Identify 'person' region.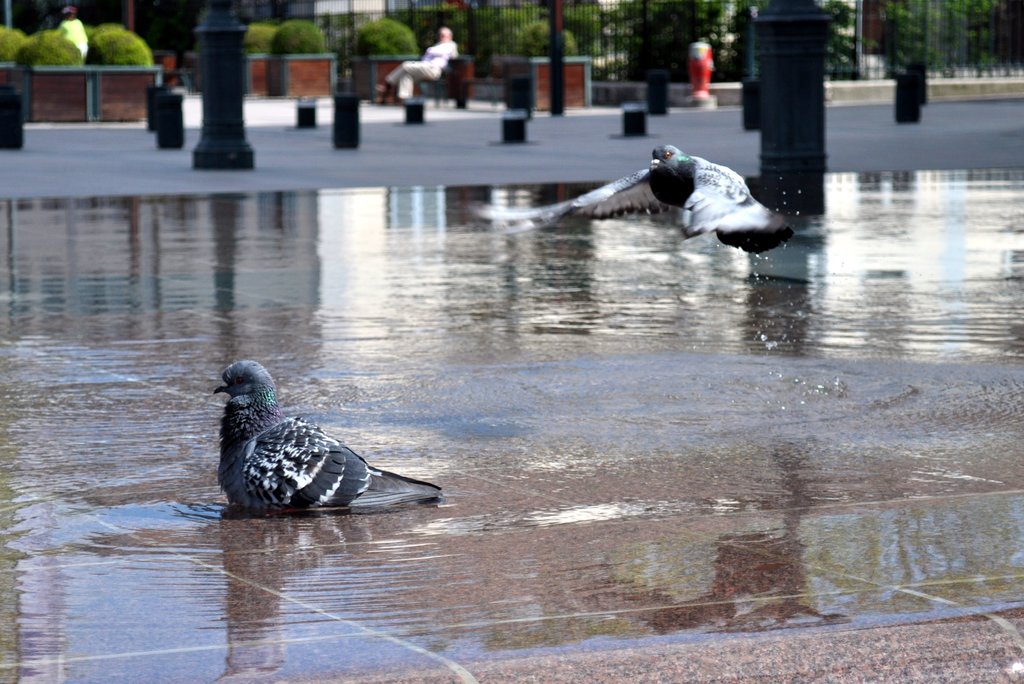
Region: rect(372, 24, 460, 110).
